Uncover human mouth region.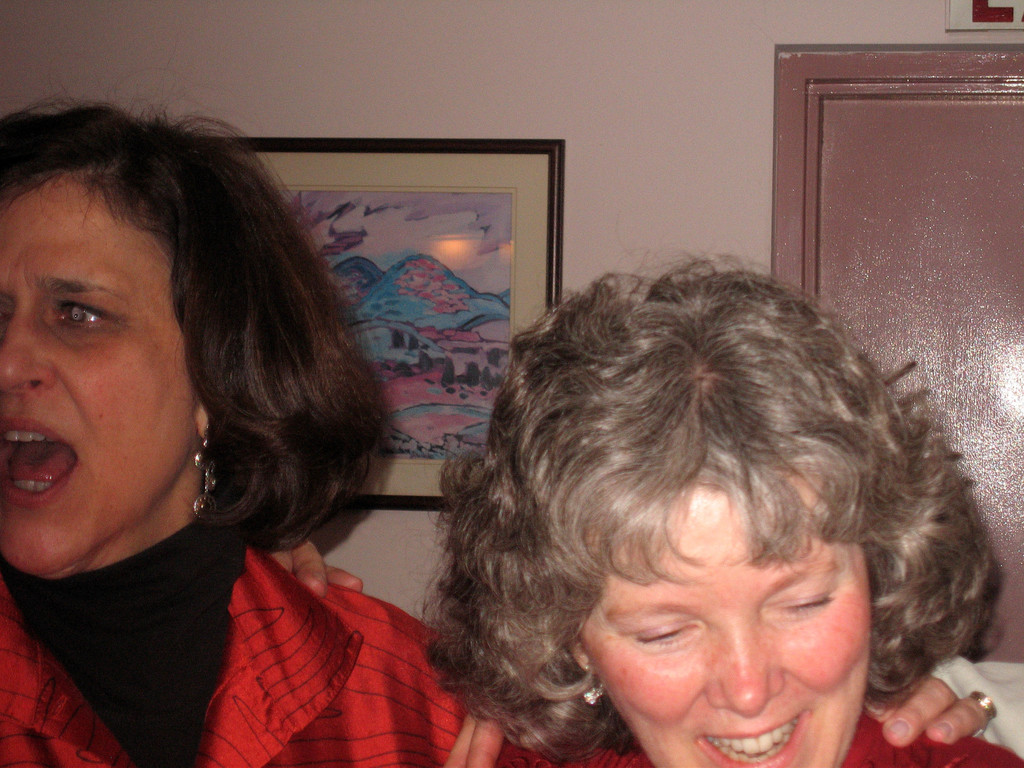
Uncovered: 0, 419, 81, 514.
